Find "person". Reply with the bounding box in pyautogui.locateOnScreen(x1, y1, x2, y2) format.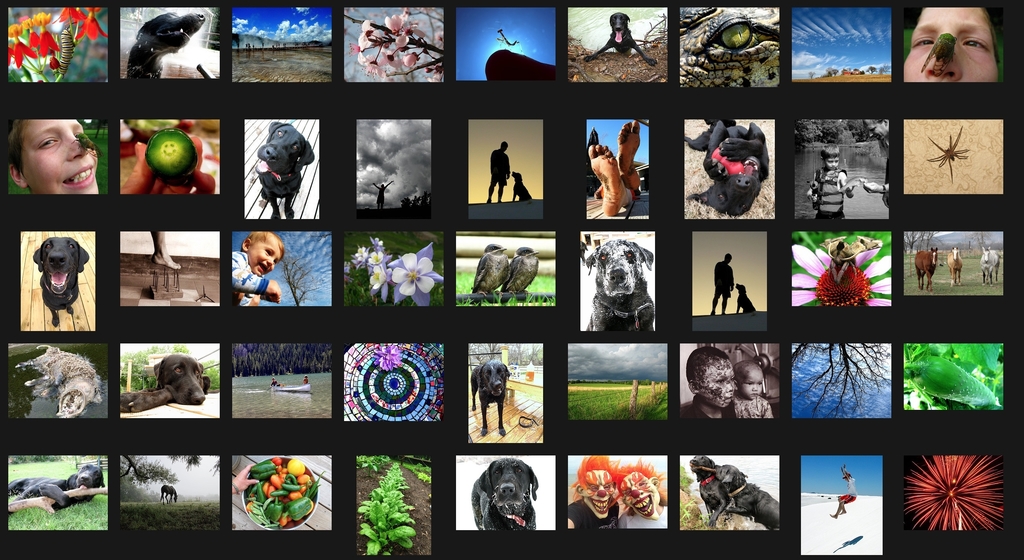
pyautogui.locateOnScreen(680, 339, 741, 423).
